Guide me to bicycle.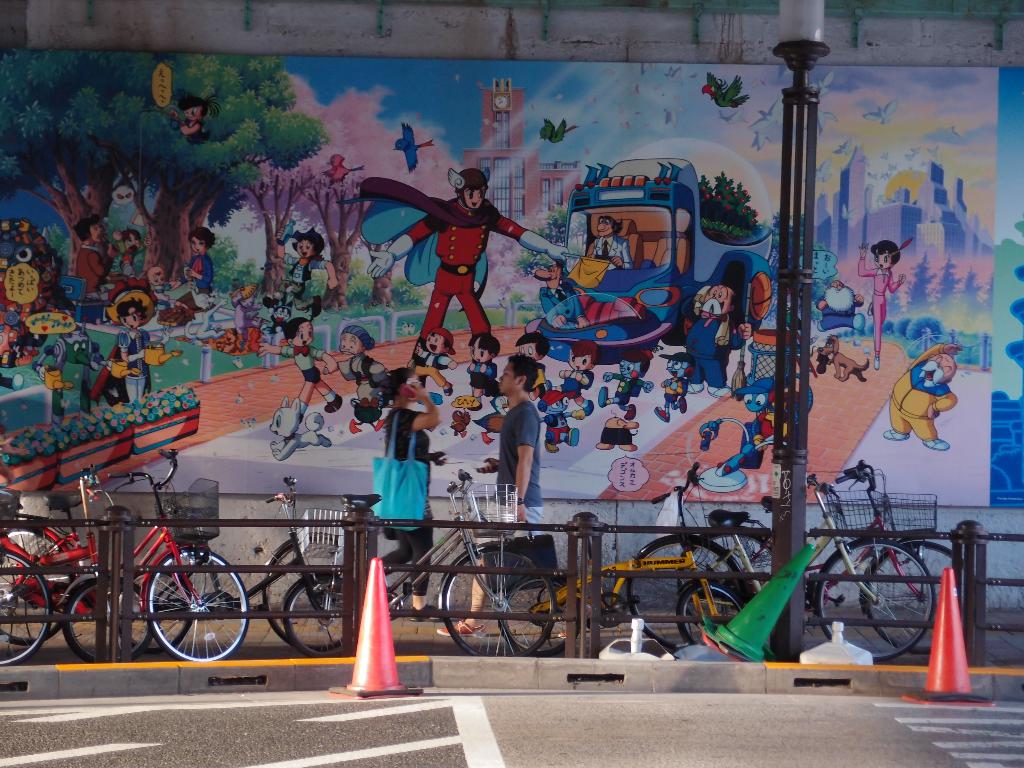
Guidance: box(257, 470, 561, 657).
